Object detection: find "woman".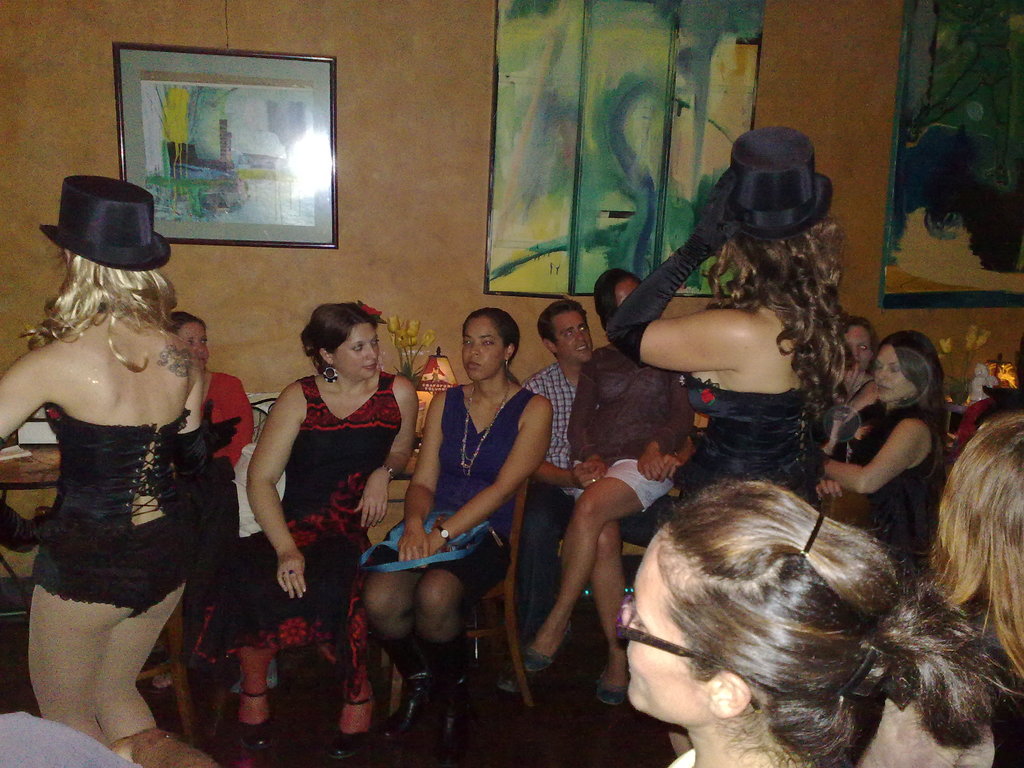
Rect(499, 269, 703, 709).
